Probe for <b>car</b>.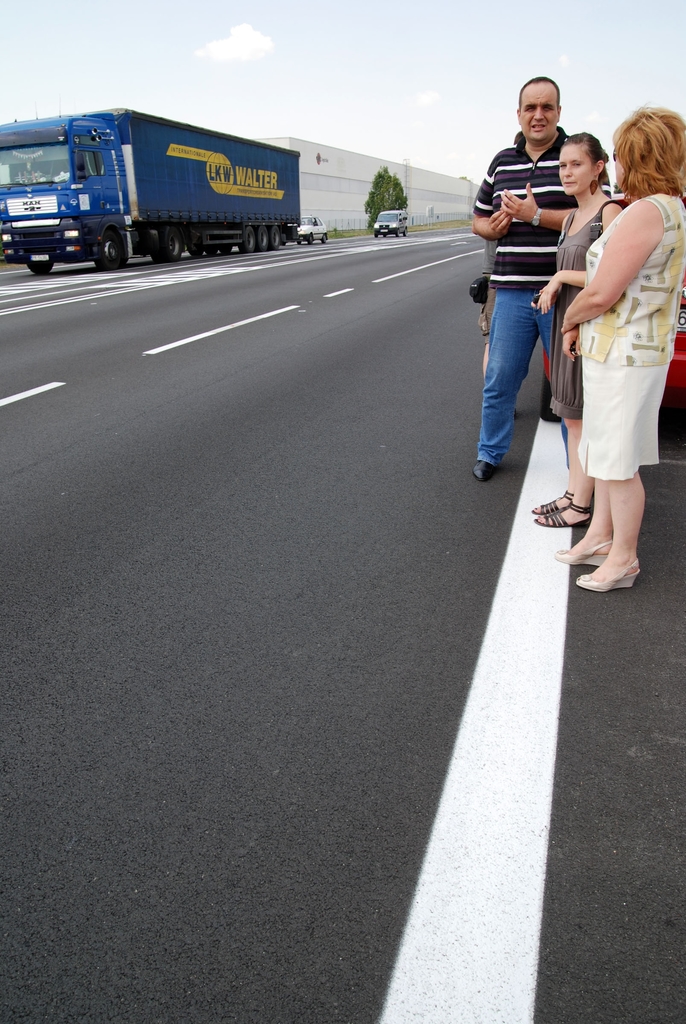
Probe result: locate(537, 273, 685, 420).
